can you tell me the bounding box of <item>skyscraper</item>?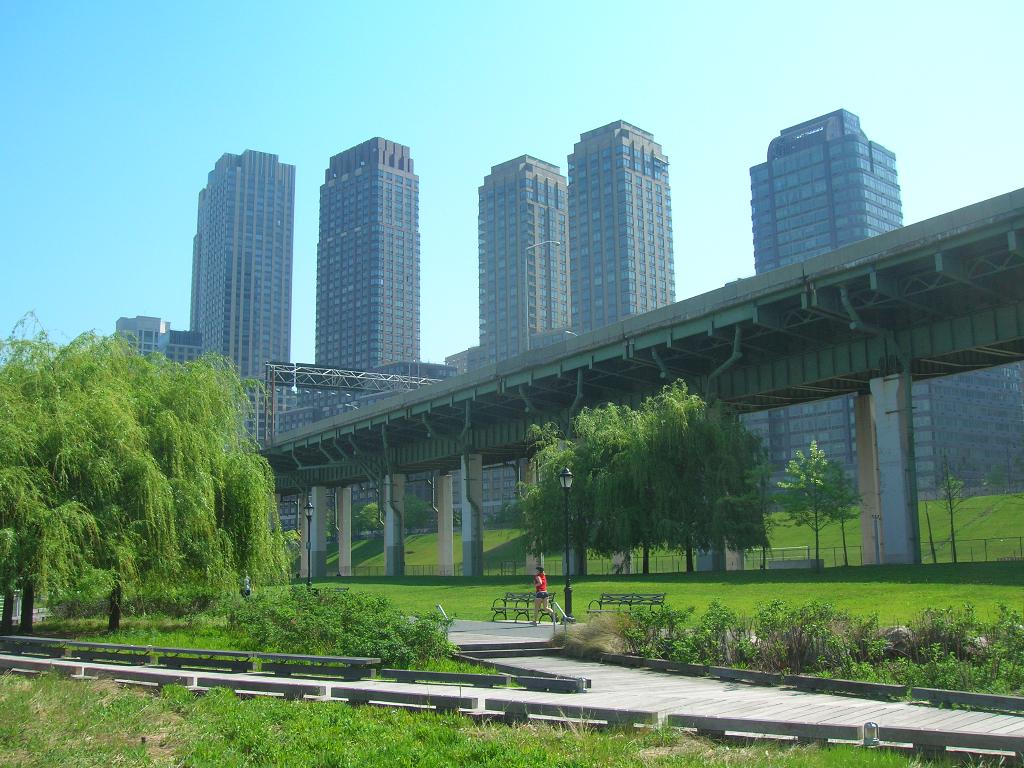
l=477, t=147, r=568, b=362.
